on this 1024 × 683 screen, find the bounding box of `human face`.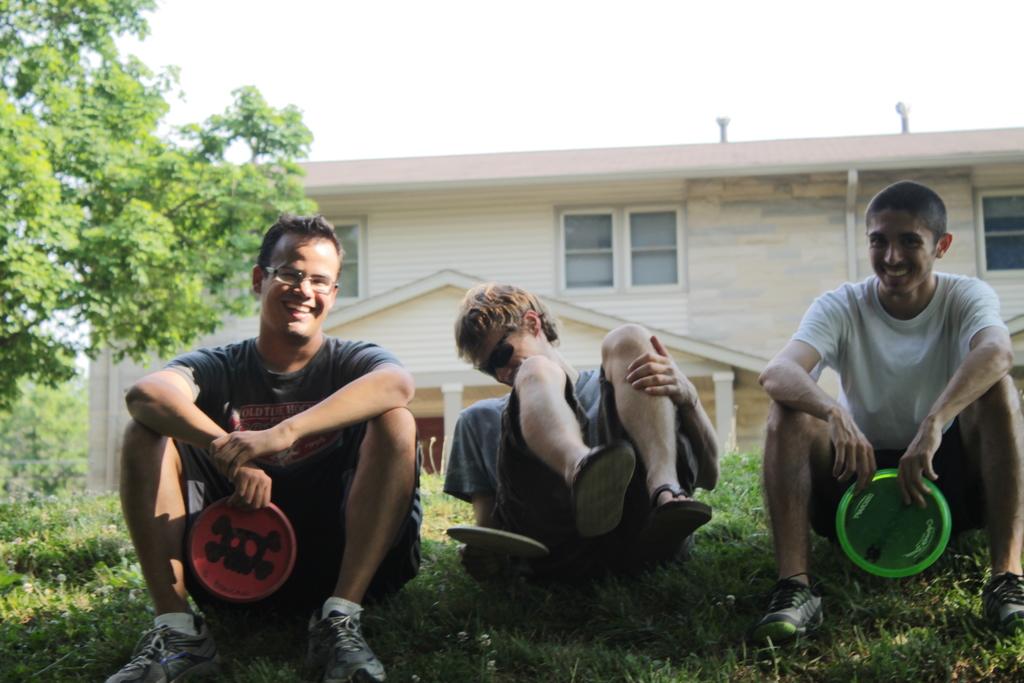
Bounding box: 864/209/940/299.
